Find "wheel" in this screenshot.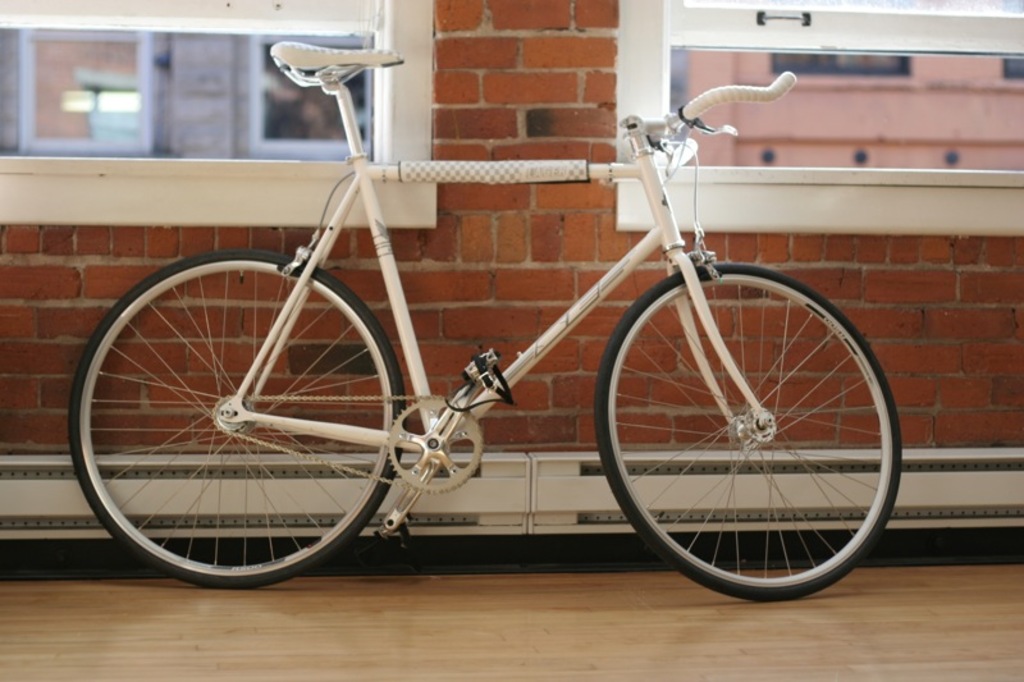
The bounding box for "wheel" is [left=622, top=252, right=893, bottom=595].
